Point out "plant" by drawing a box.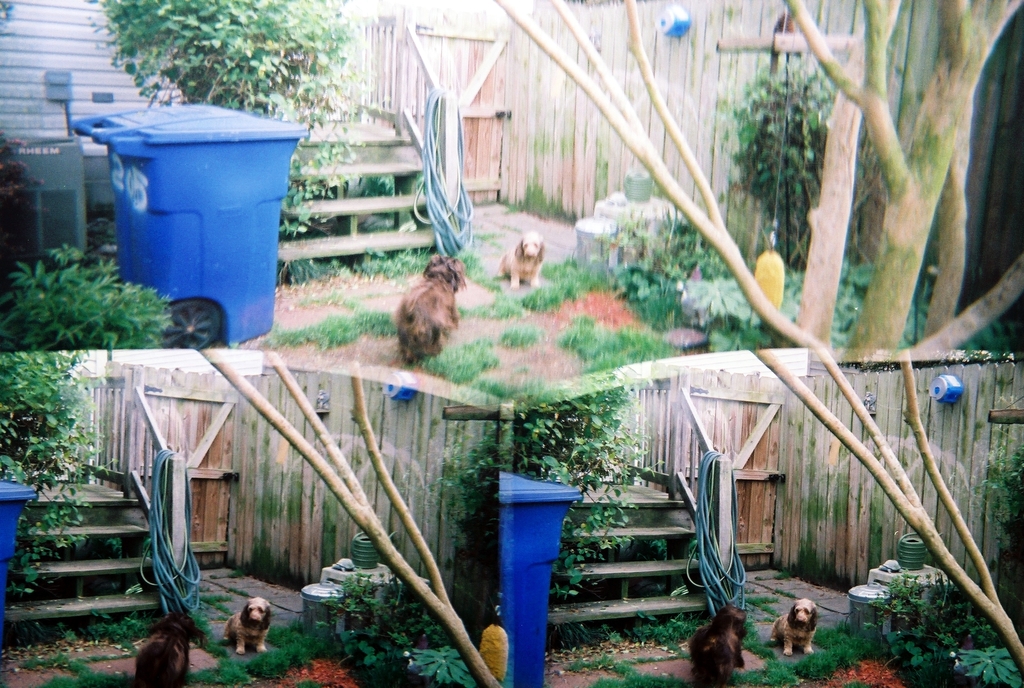
(left=664, top=270, right=780, bottom=348).
